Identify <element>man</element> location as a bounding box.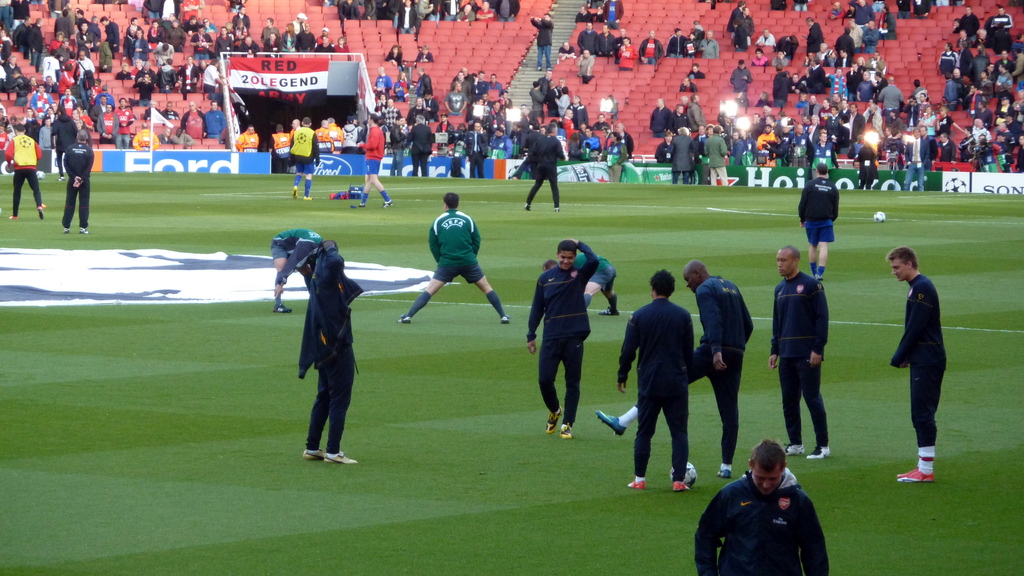
rect(577, 20, 599, 53).
